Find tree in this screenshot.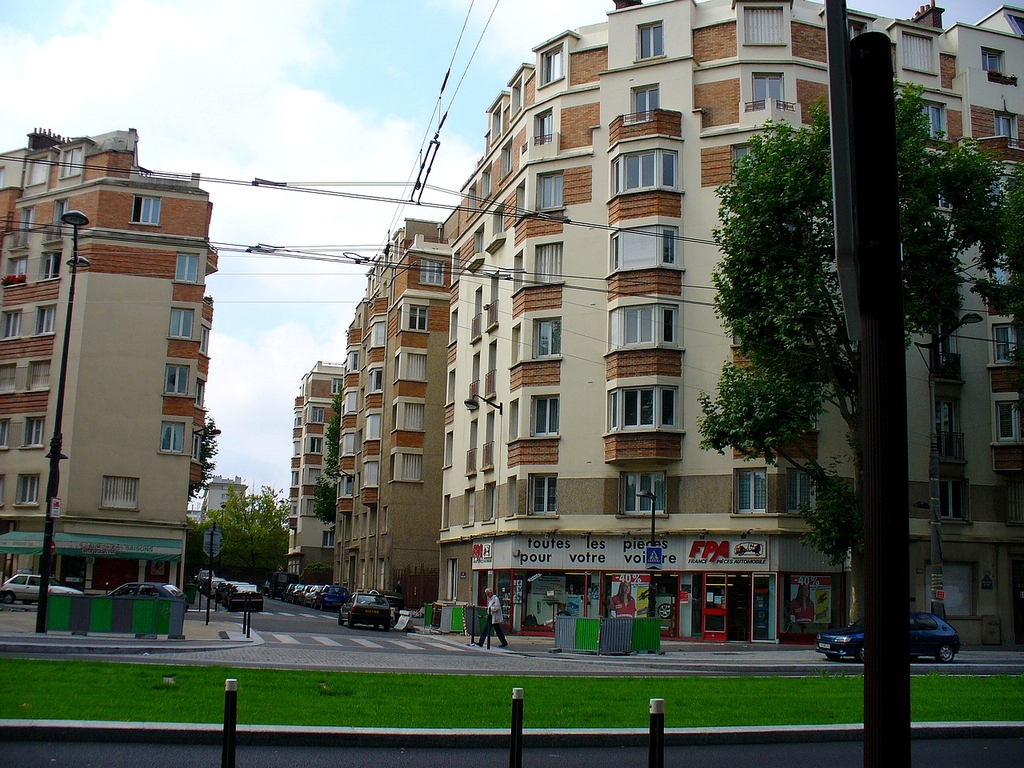
The bounding box for tree is 310 382 340 526.
